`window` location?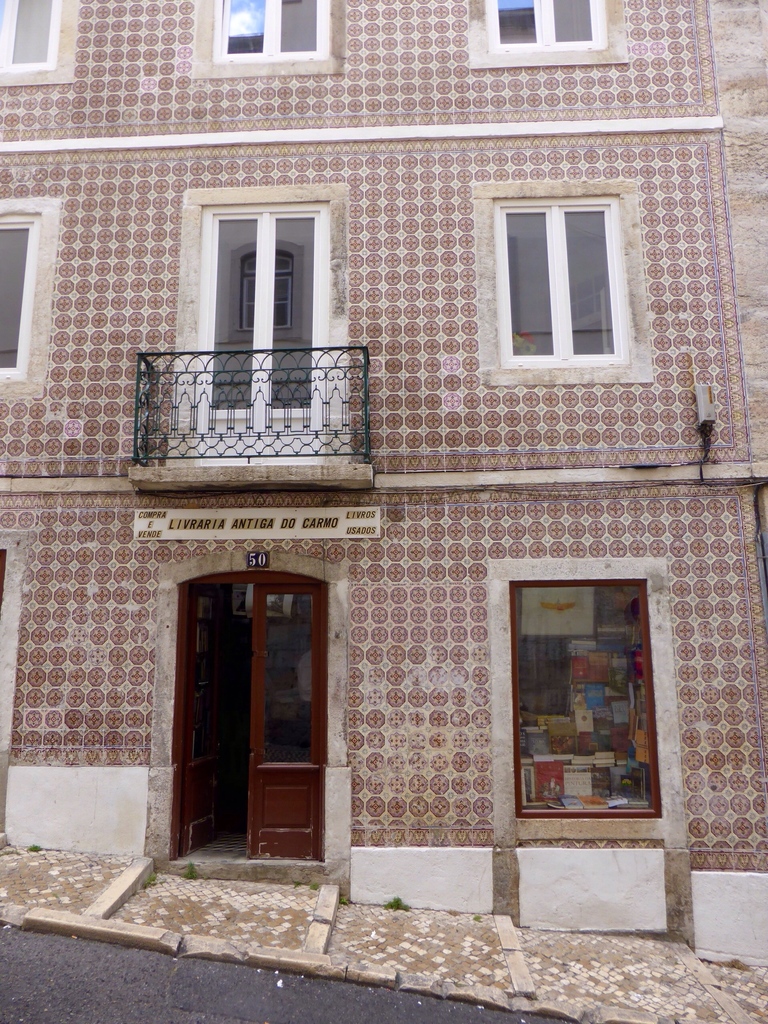
(212,0,331,64)
